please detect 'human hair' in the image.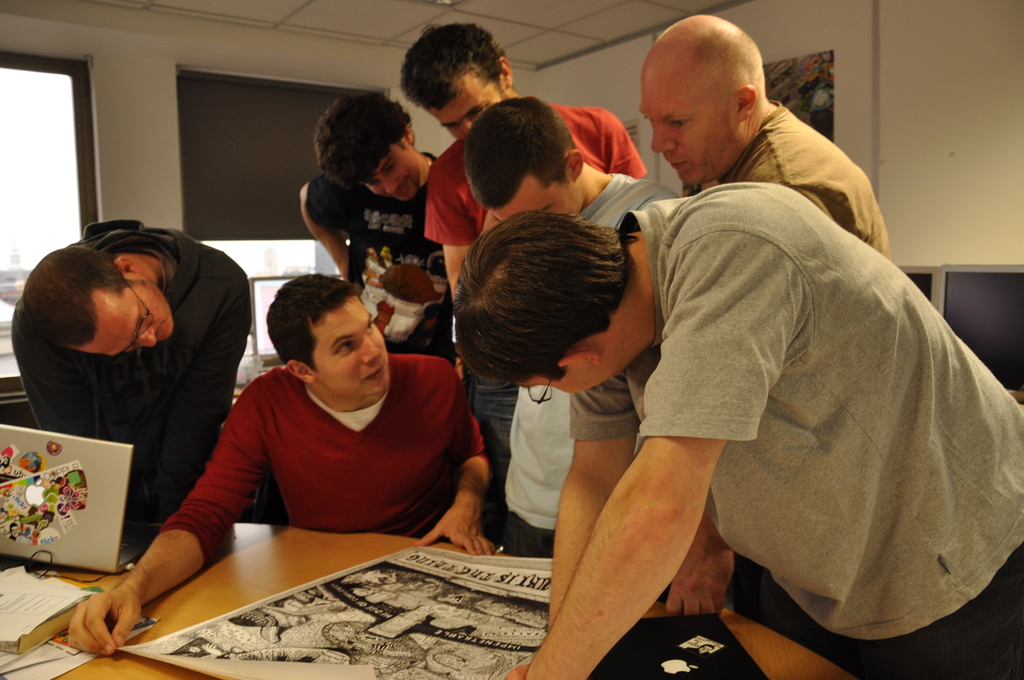
[440, 211, 636, 373].
